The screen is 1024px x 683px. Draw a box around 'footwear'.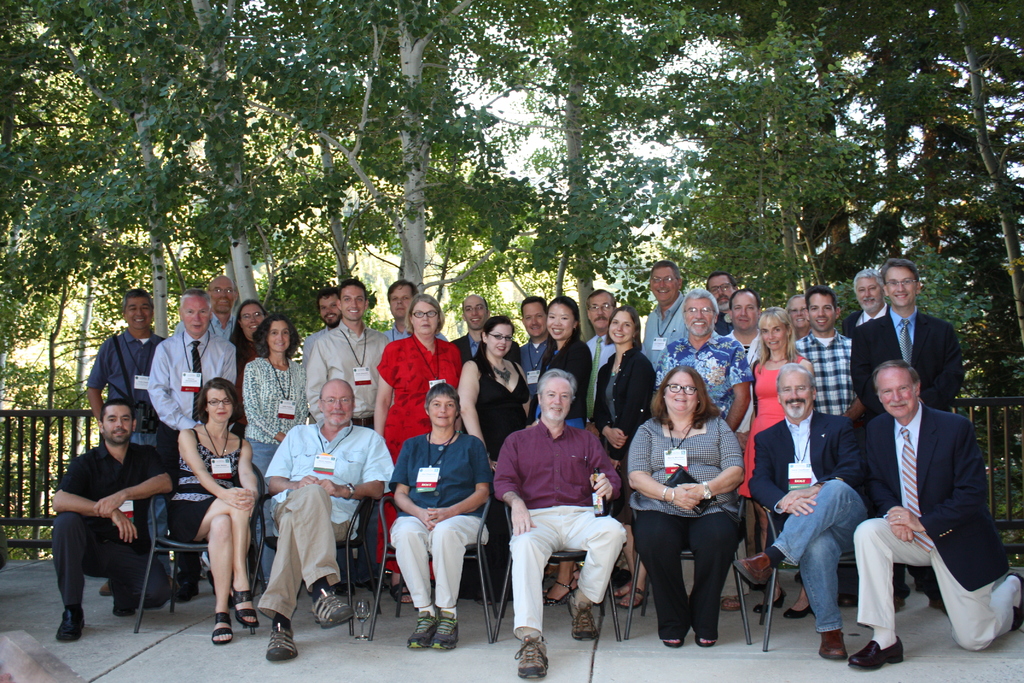
bbox=[56, 608, 87, 644].
